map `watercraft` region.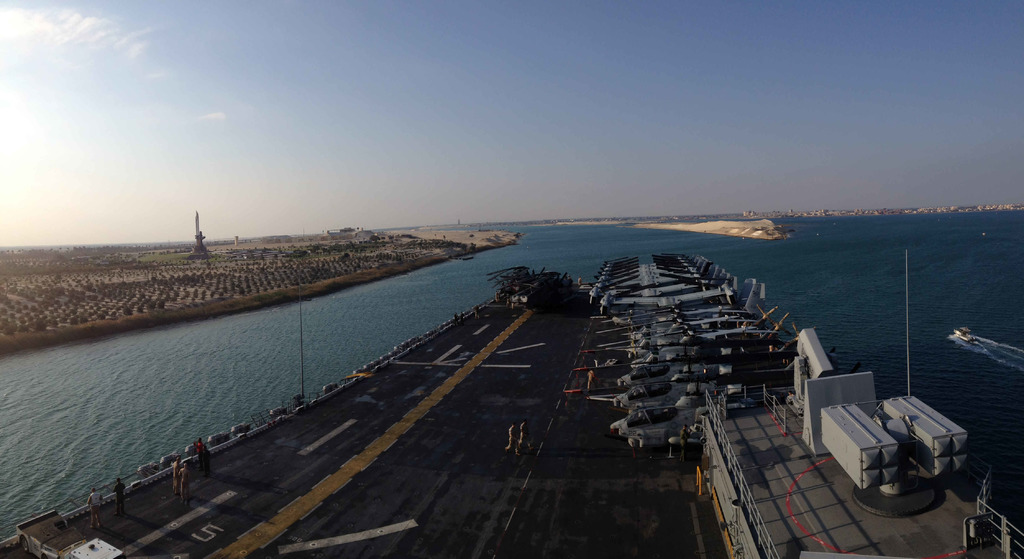
Mapped to <bbox>945, 320, 984, 350</bbox>.
